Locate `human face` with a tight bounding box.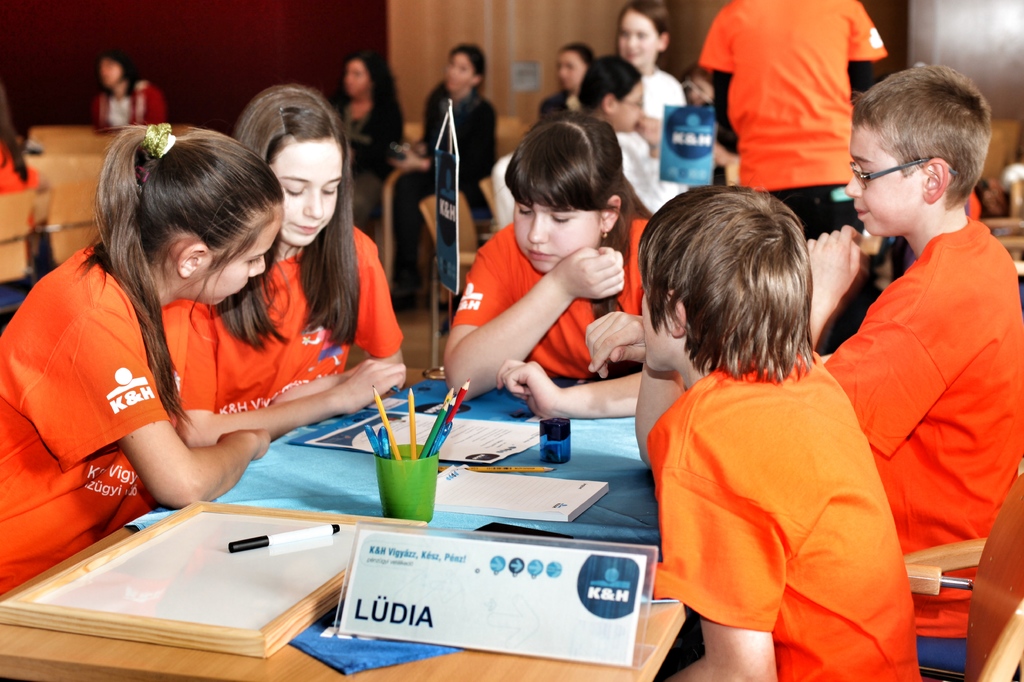
locate(514, 193, 598, 277).
